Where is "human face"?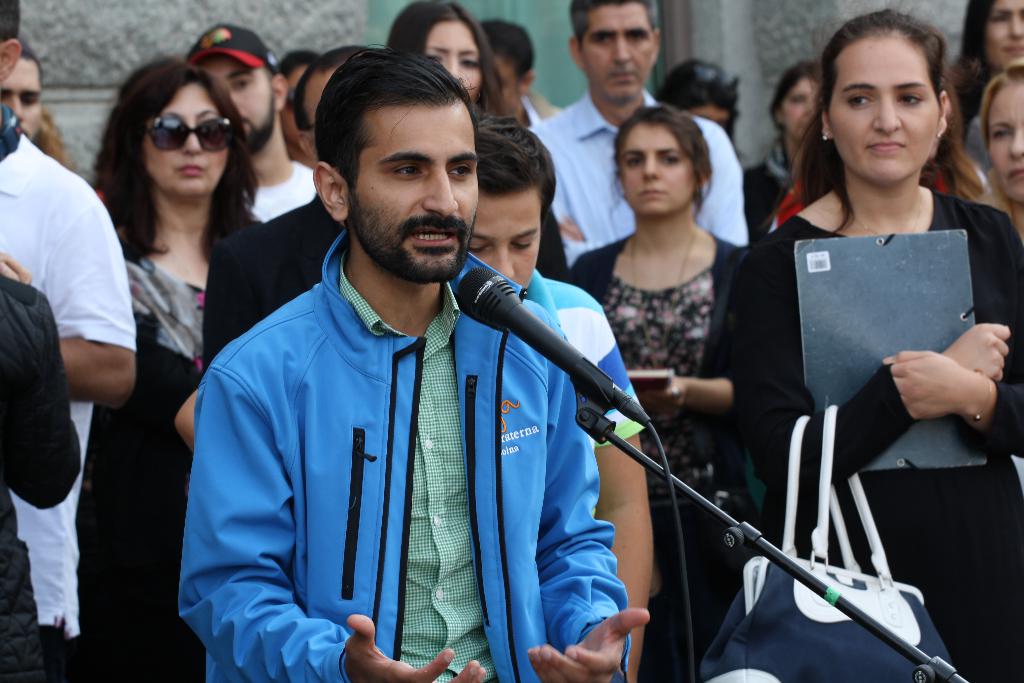
x1=982, y1=1, x2=1023, y2=67.
